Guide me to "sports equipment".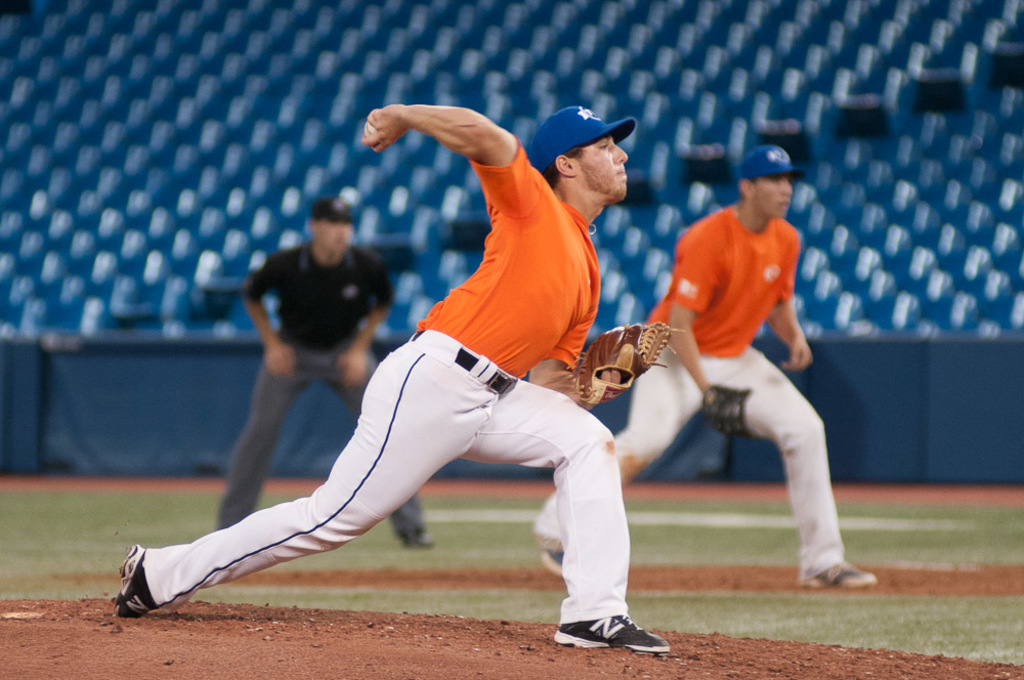
Guidance: [120, 542, 155, 617].
